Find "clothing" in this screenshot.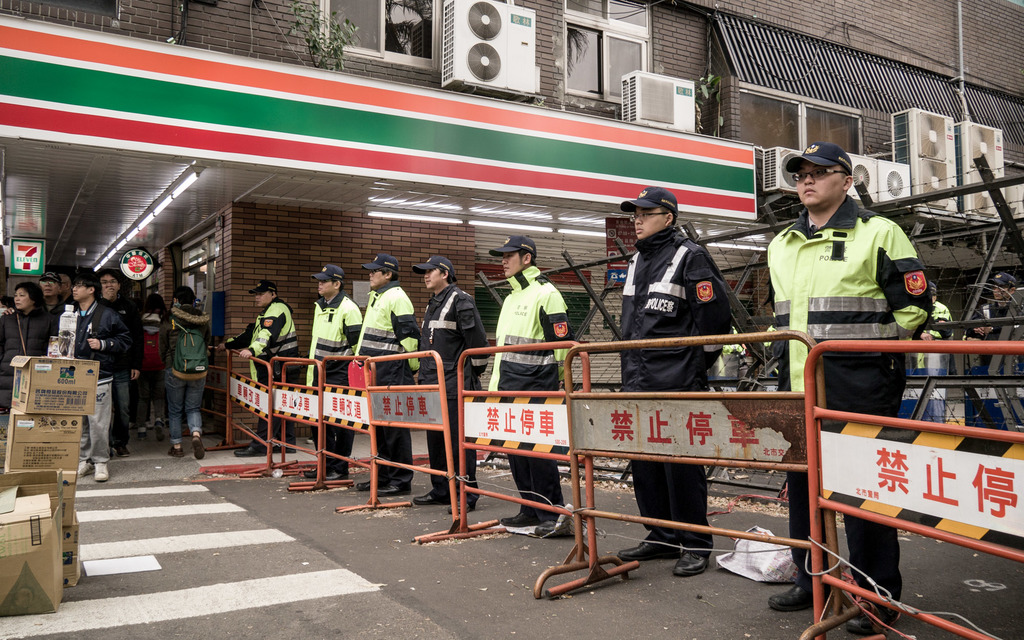
The bounding box for "clothing" is (163, 303, 205, 438).
